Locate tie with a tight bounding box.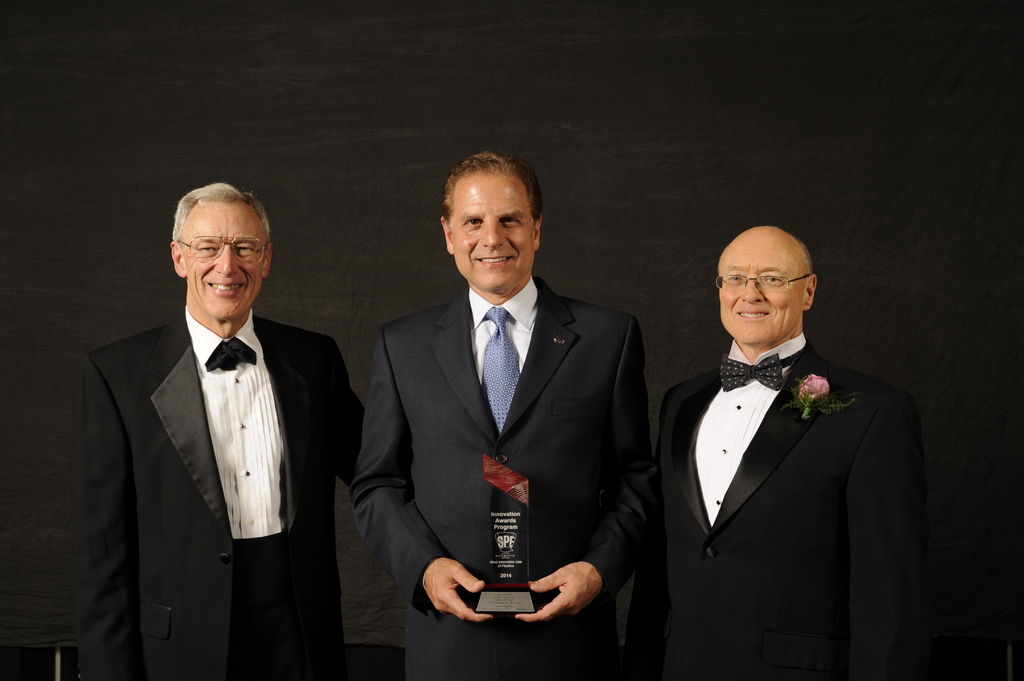
crop(479, 307, 522, 437).
